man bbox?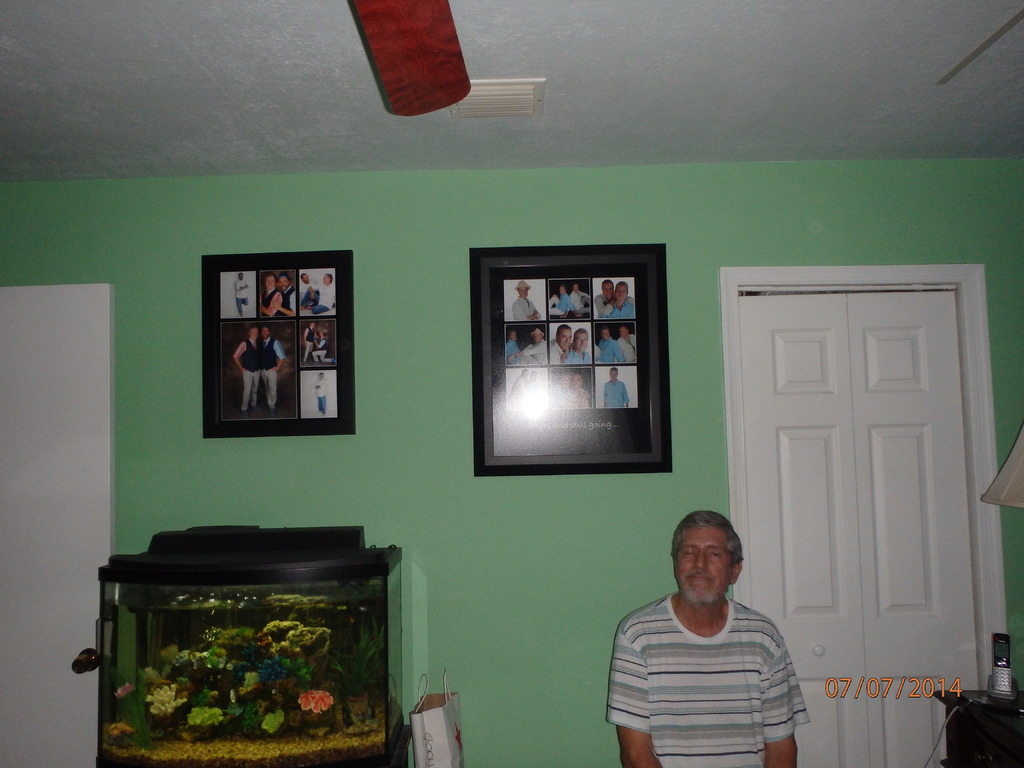
x1=616, y1=328, x2=636, y2=362
